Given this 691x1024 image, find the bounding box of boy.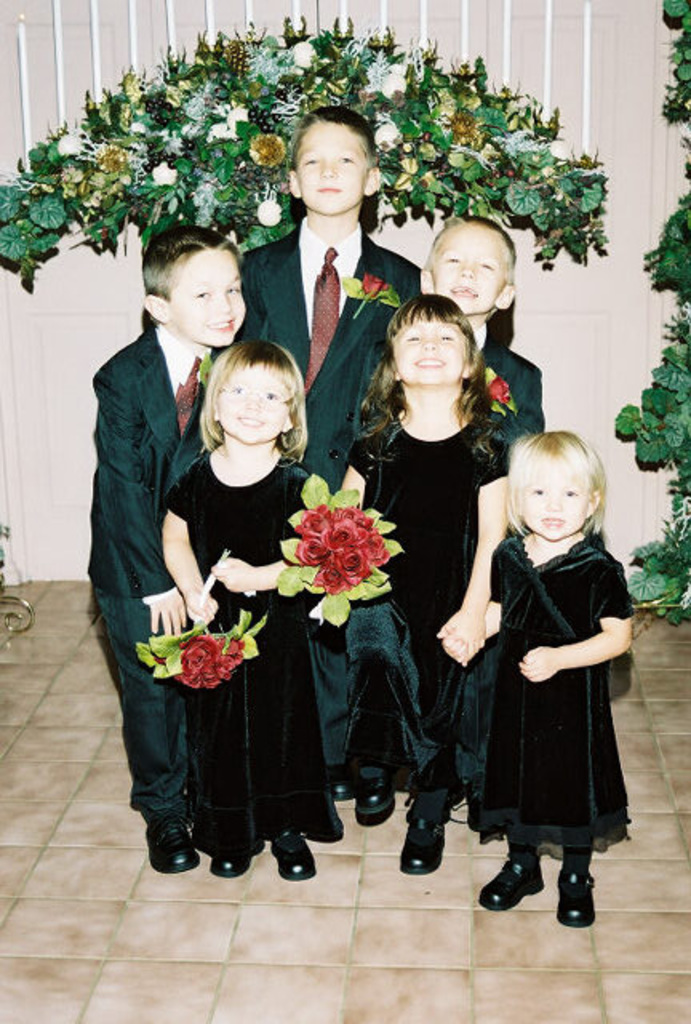
(429, 216, 547, 814).
